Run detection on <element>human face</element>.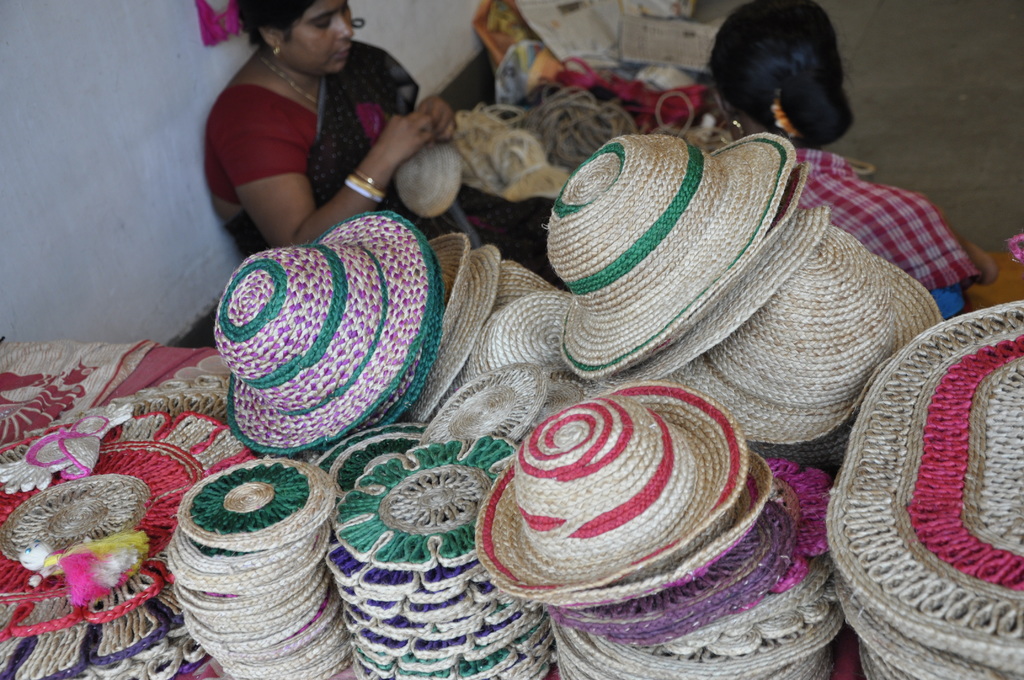
Result: left=275, top=6, right=358, bottom=67.
